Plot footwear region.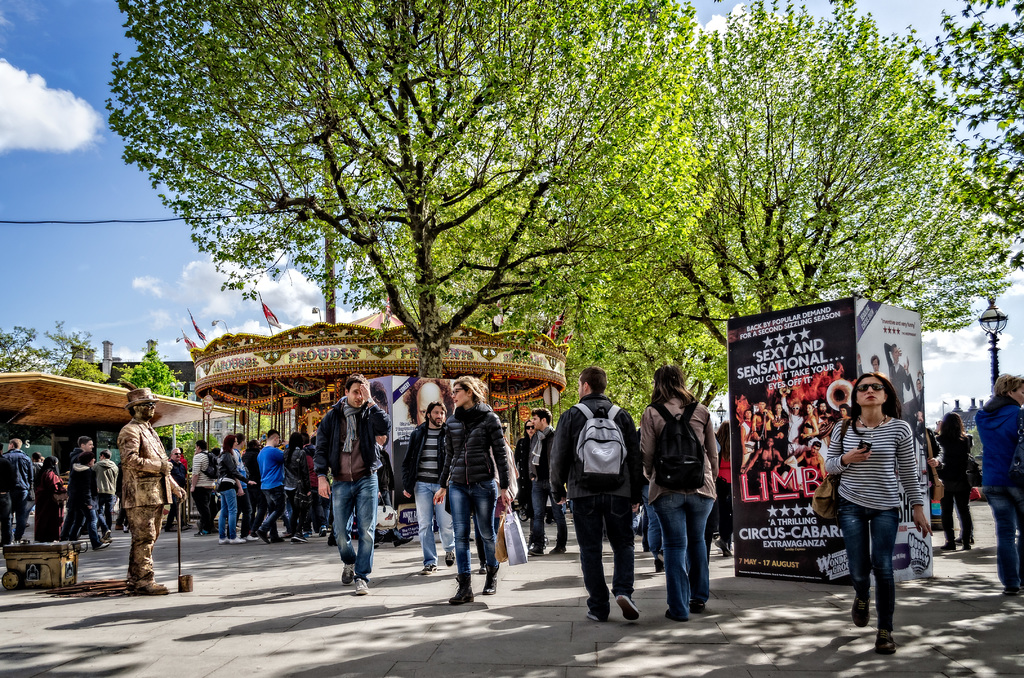
Plotted at 230:536:246:544.
